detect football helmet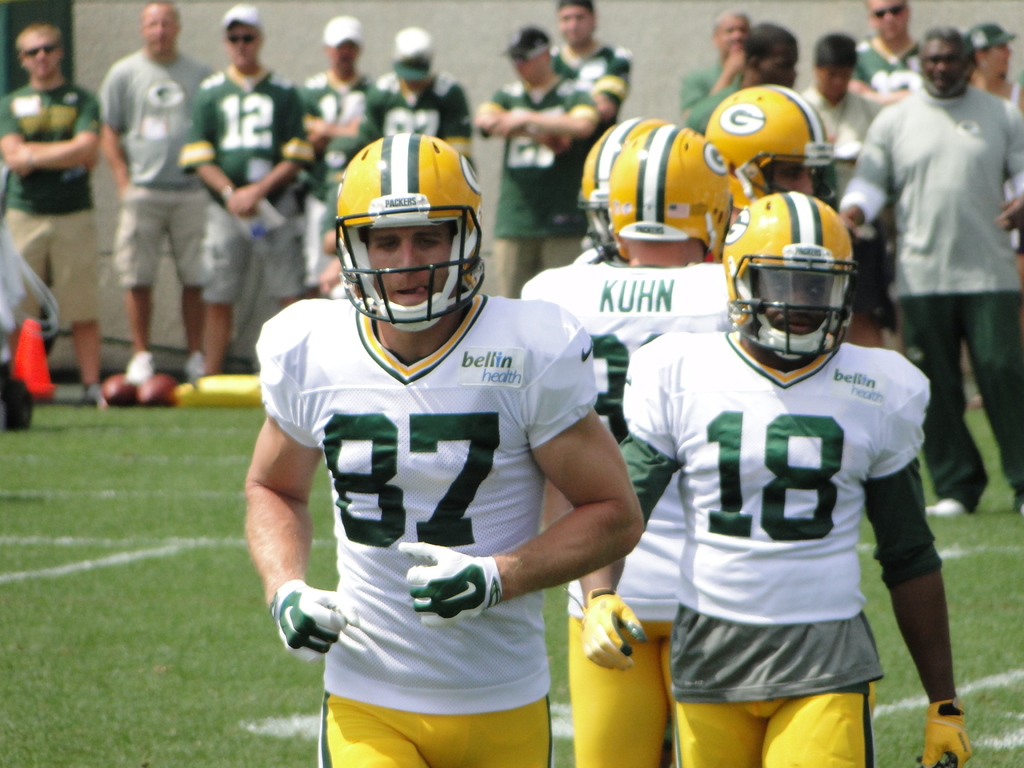
<box>604,123,733,259</box>
